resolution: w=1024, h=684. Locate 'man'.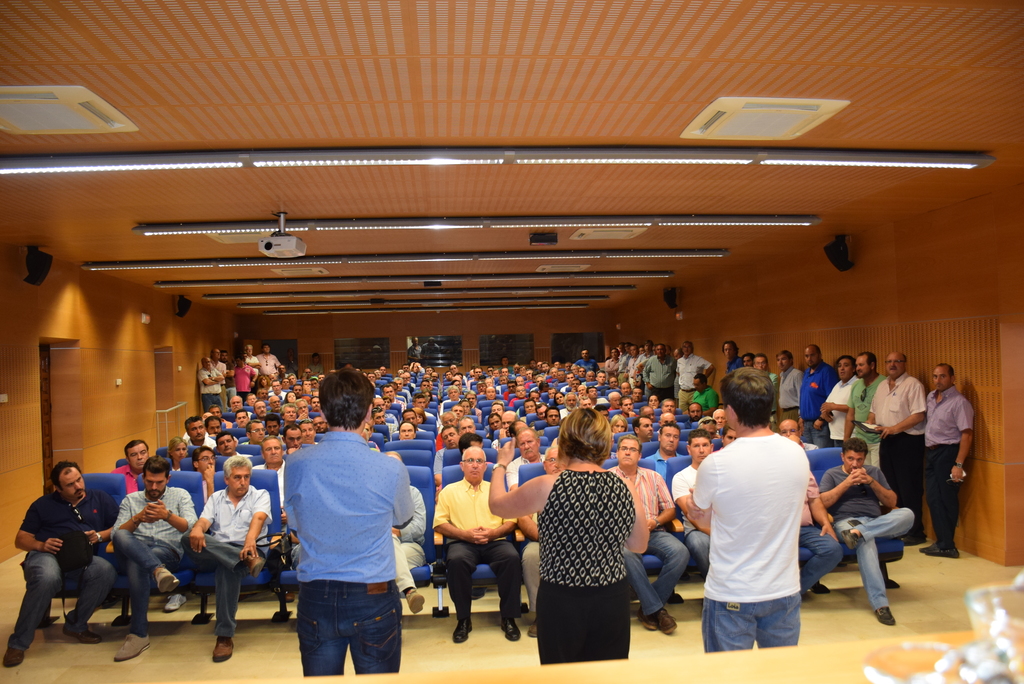
(655,410,678,440).
